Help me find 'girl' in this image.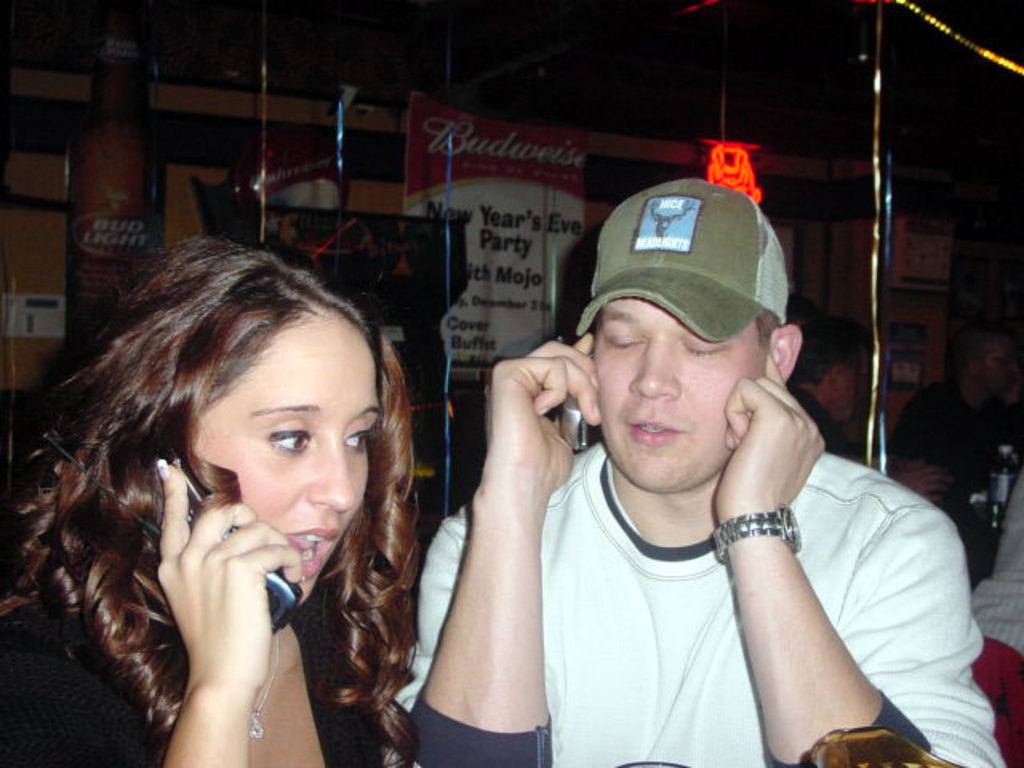
Found it: 0,240,424,766.
